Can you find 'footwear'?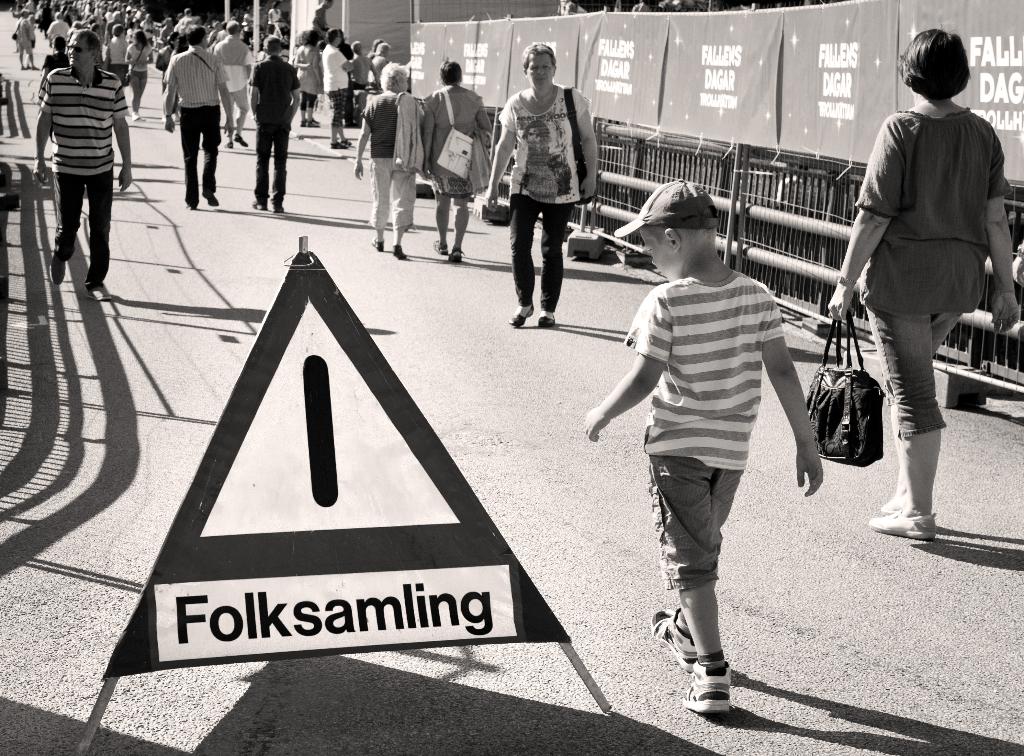
Yes, bounding box: pyautogui.locateOnScreen(235, 133, 250, 146).
